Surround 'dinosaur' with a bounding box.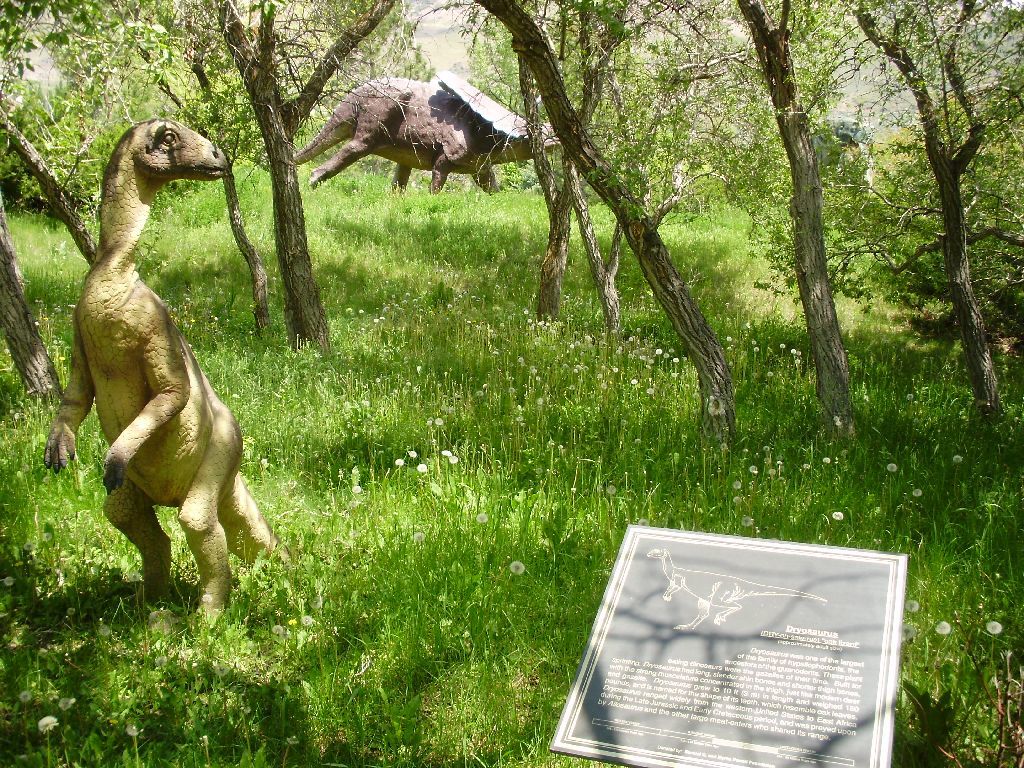
(left=46, top=117, right=295, bottom=632).
